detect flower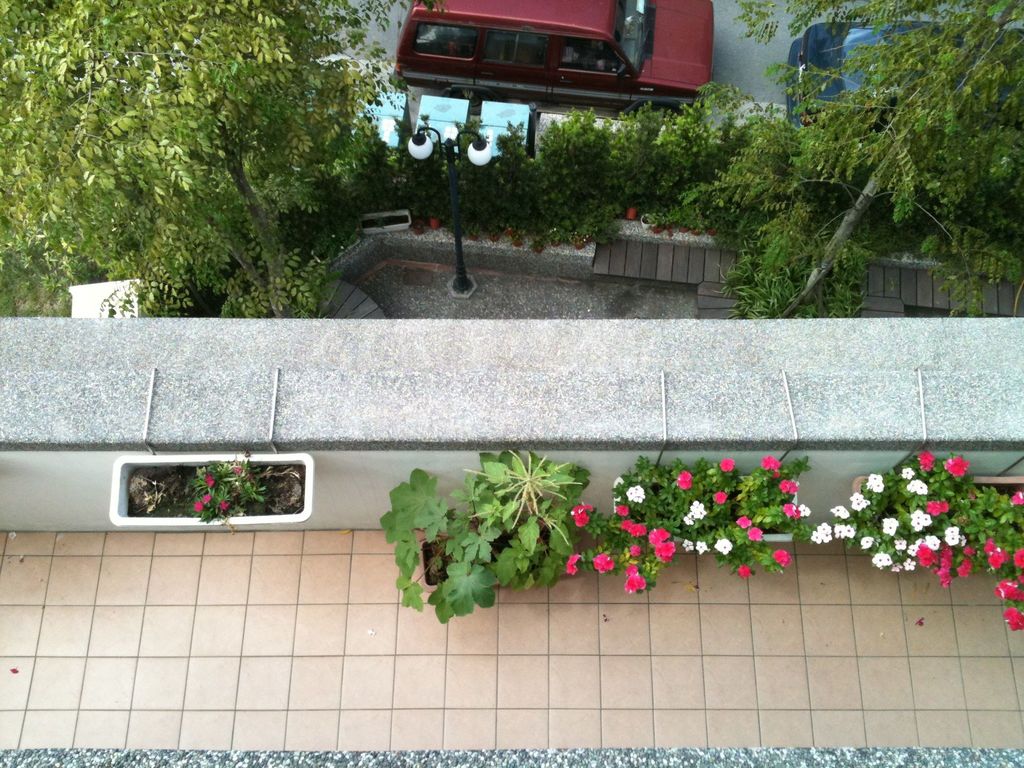
563,553,582,577
